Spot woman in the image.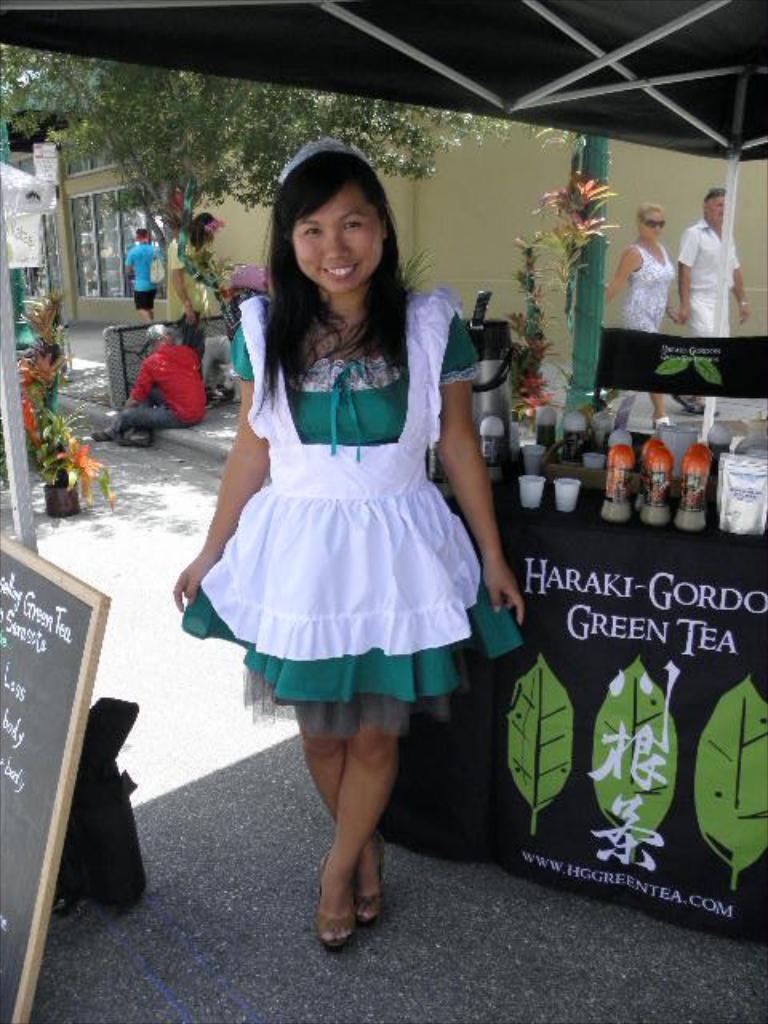
woman found at 170/168/509/886.
